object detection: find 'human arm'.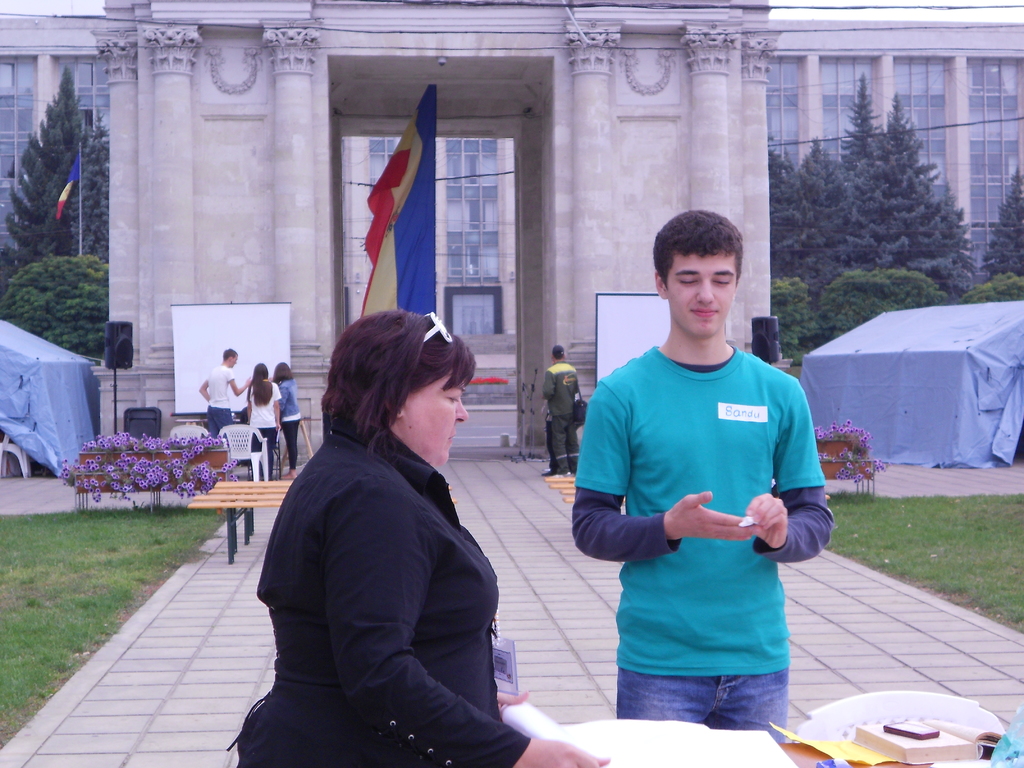
(left=570, top=371, right=758, bottom=559).
